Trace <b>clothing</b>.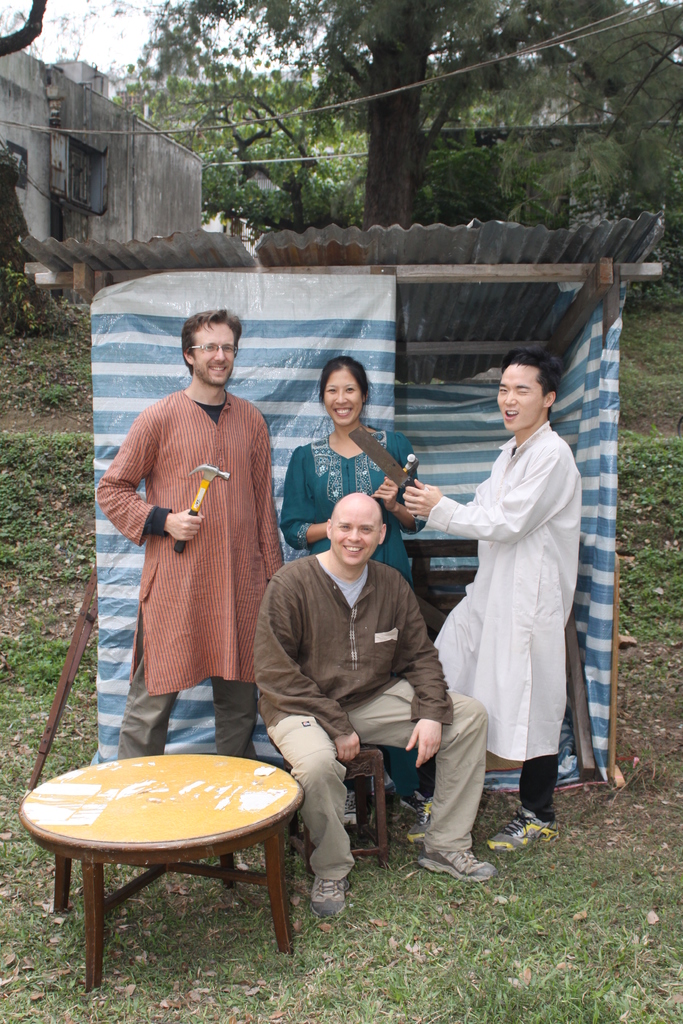
Traced to Rect(90, 384, 281, 756).
